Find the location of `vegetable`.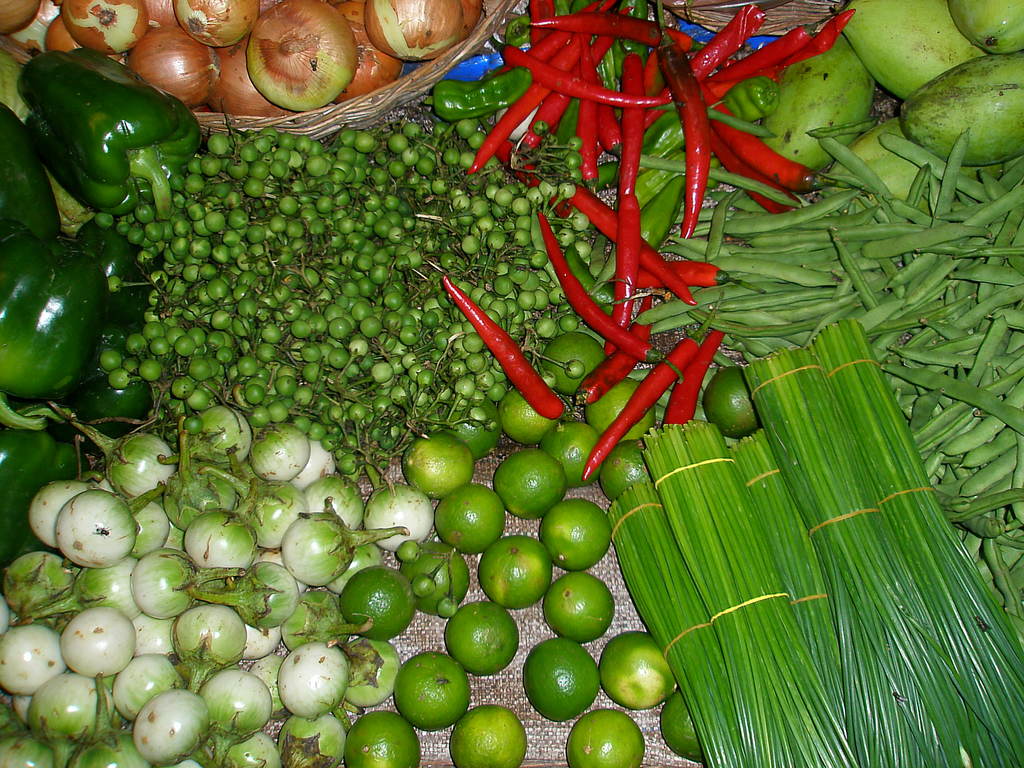
Location: 59:606:137:679.
